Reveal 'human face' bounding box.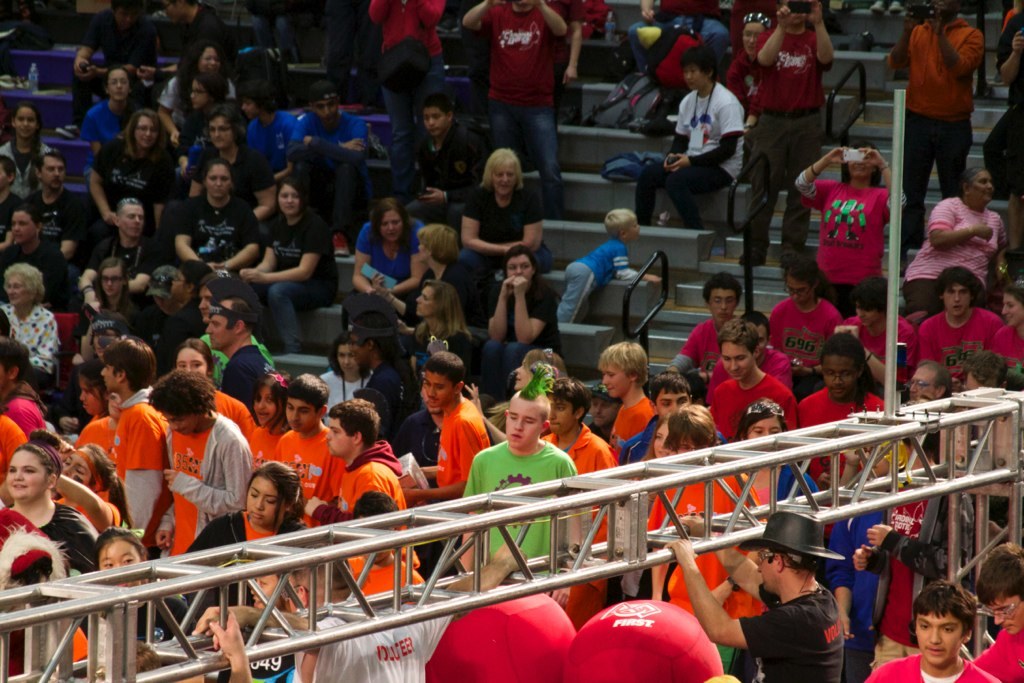
Revealed: detection(739, 20, 762, 50).
